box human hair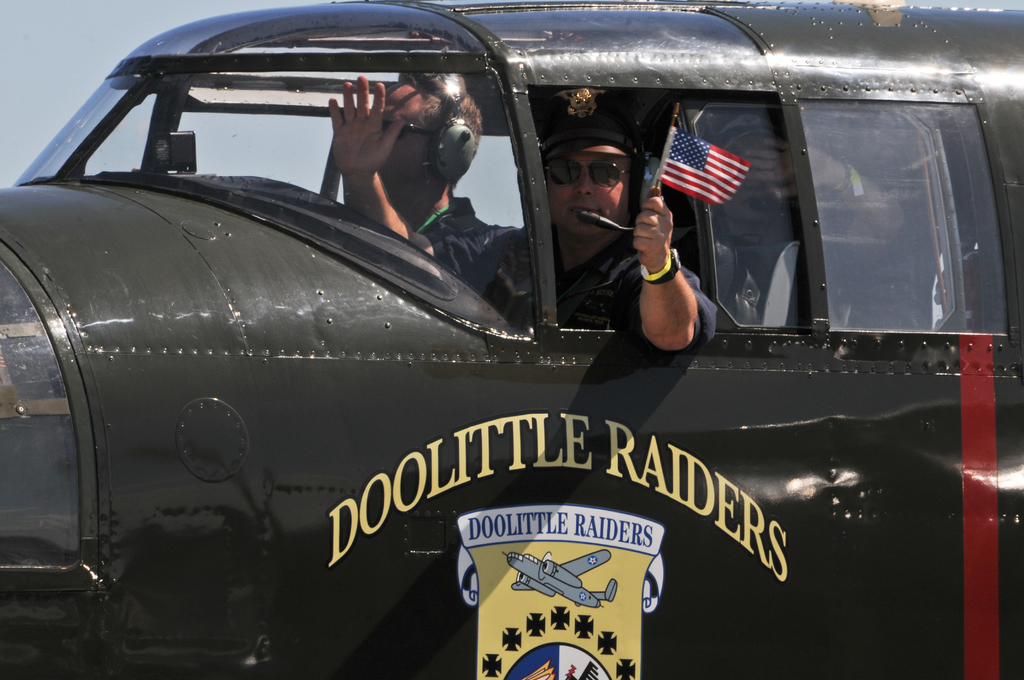
[left=415, top=90, right=483, bottom=175]
